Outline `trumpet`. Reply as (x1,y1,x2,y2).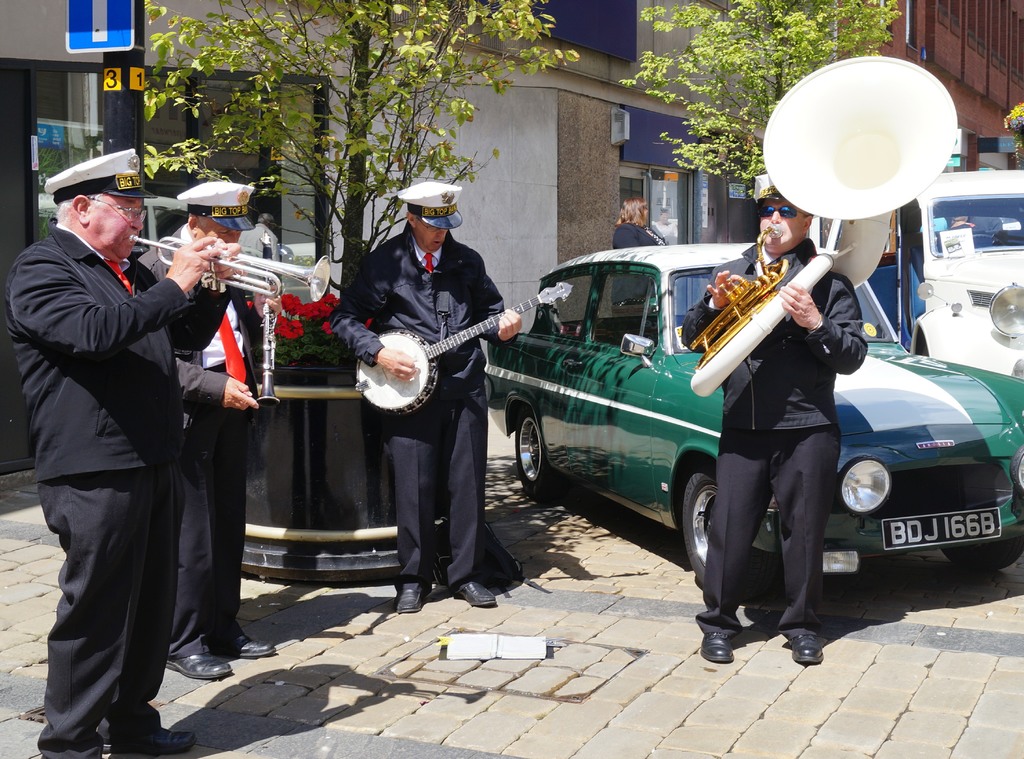
(117,219,314,309).
